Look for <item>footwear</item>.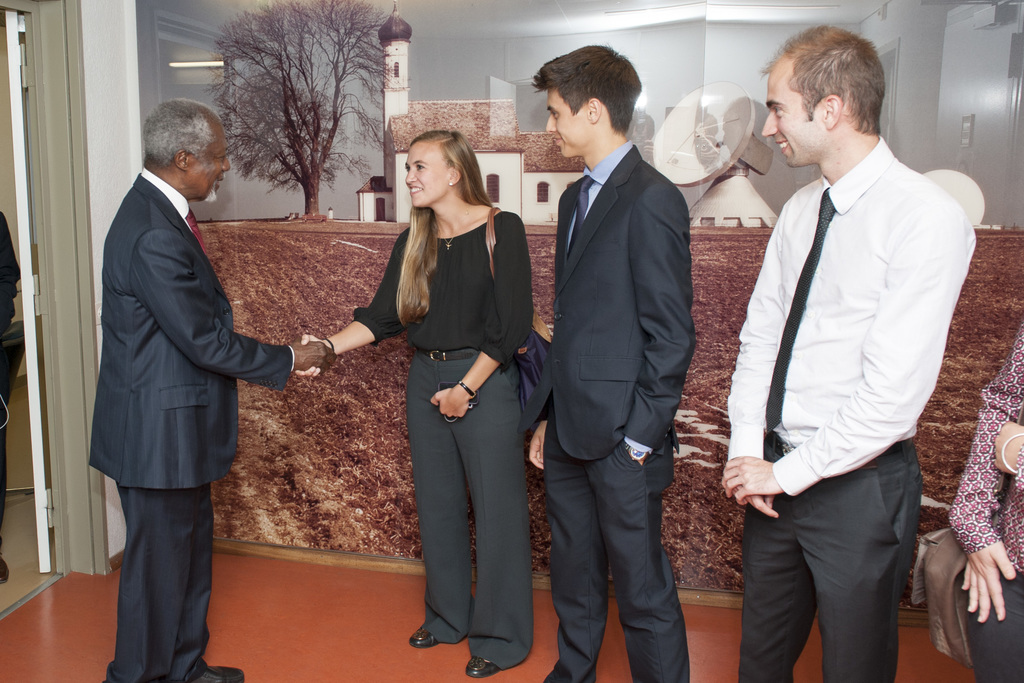
Found: Rect(464, 658, 506, 678).
